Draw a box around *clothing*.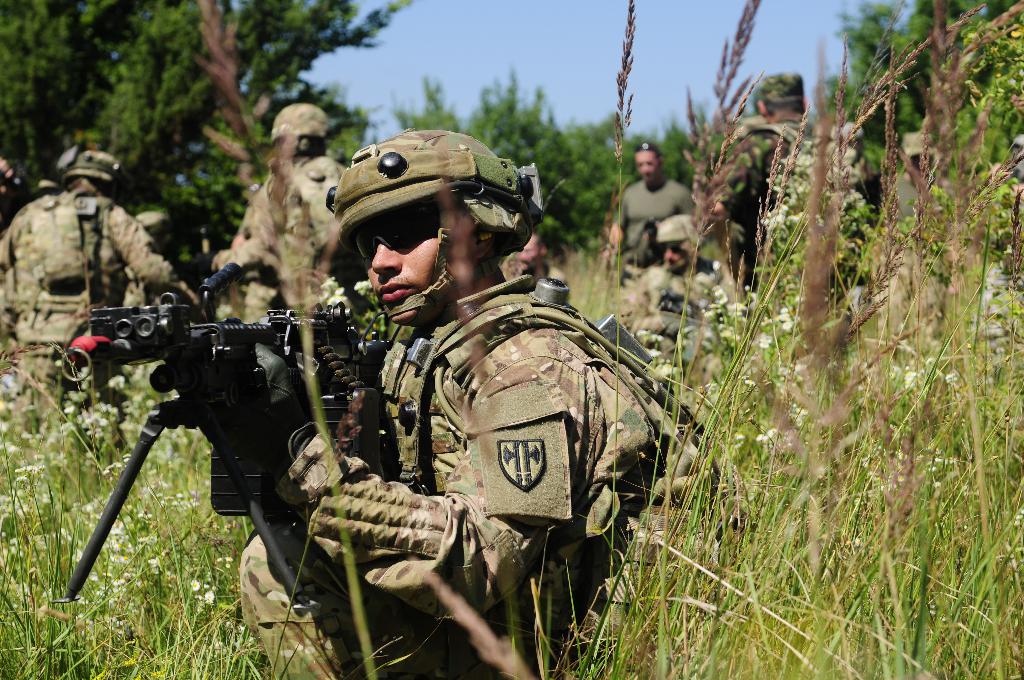
bbox(714, 111, 821, 302).
